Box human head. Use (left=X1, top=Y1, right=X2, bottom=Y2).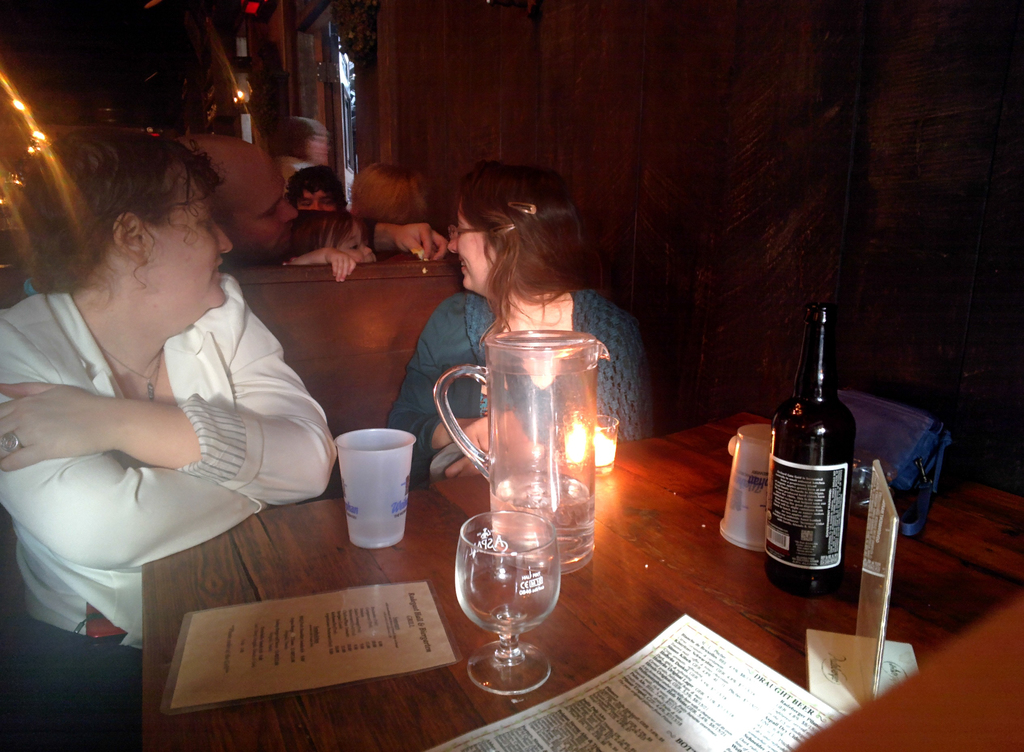
(left=354, top=163, right=427, bottom=221).
